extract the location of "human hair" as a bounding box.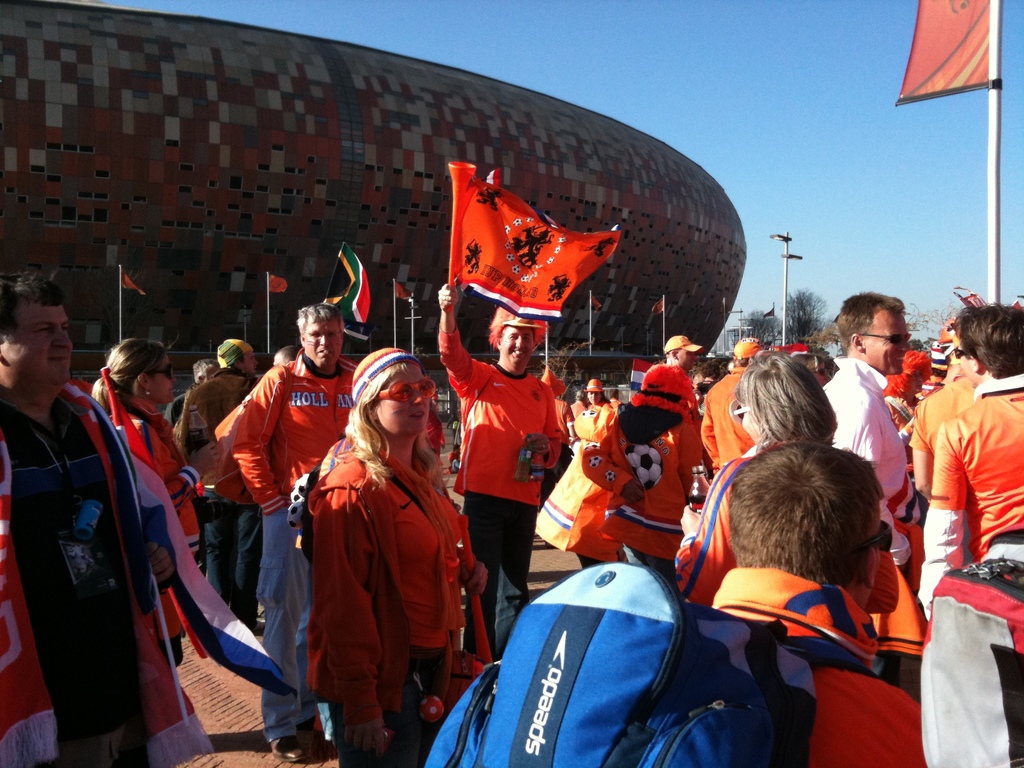
<bbox>836, 287, 907, 352</bbox>.
